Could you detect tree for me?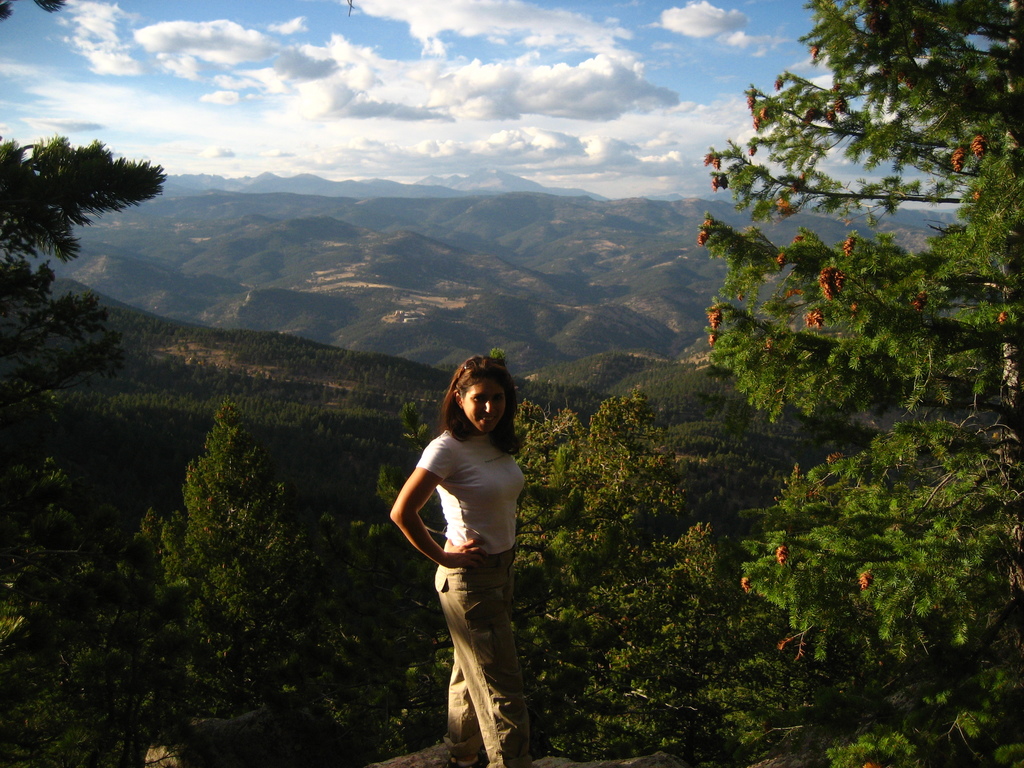
Detection result: left=0, top=131, right=168, bottom=522.
